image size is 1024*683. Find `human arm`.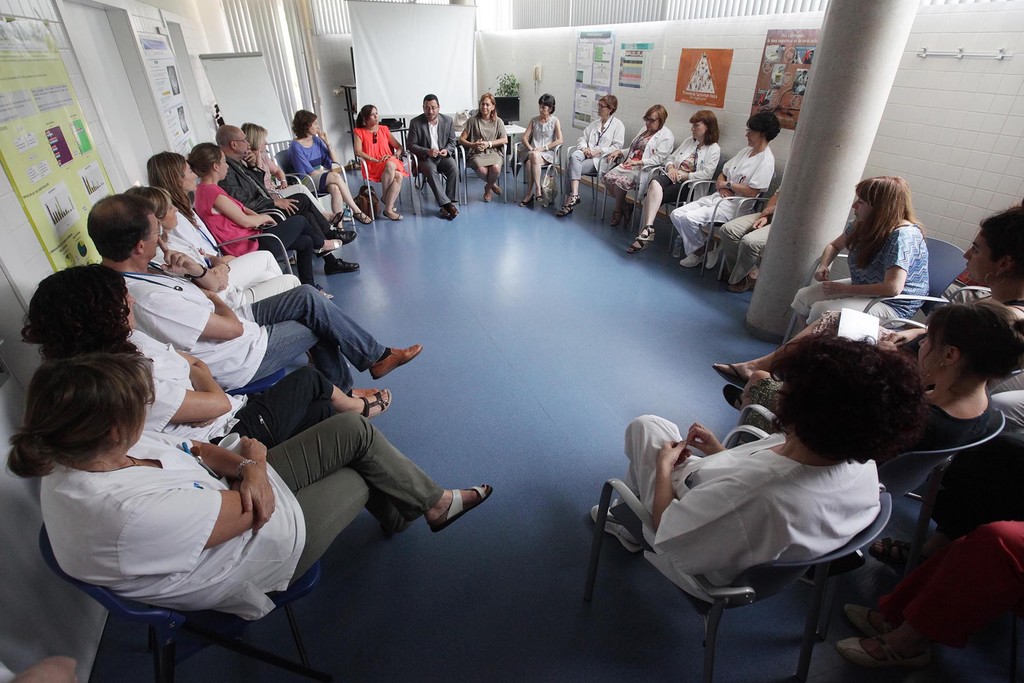
box(390, 127, 406, 160).
